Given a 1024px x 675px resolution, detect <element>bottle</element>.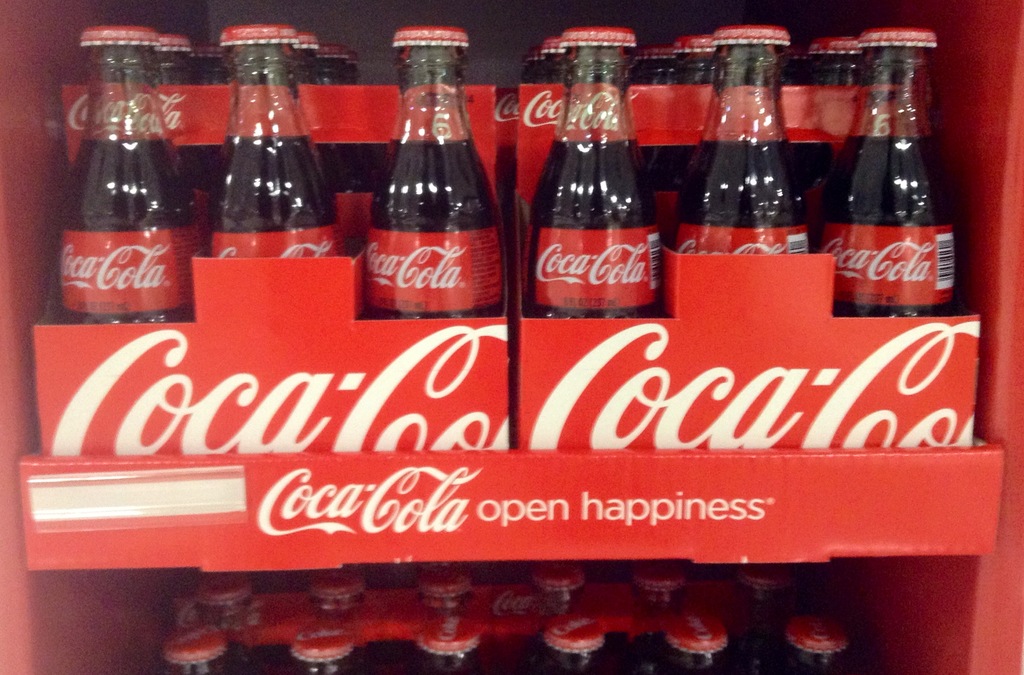
(657,28,847,324).
